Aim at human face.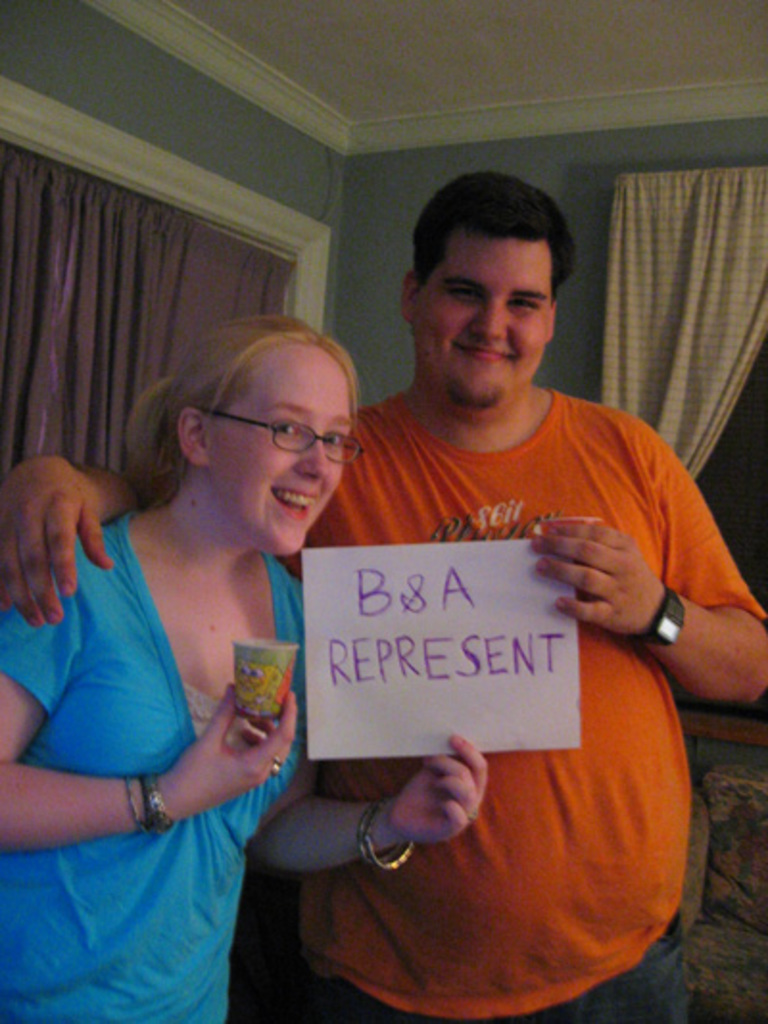
Aimed at bbox=(401, 186, 586, 400).
